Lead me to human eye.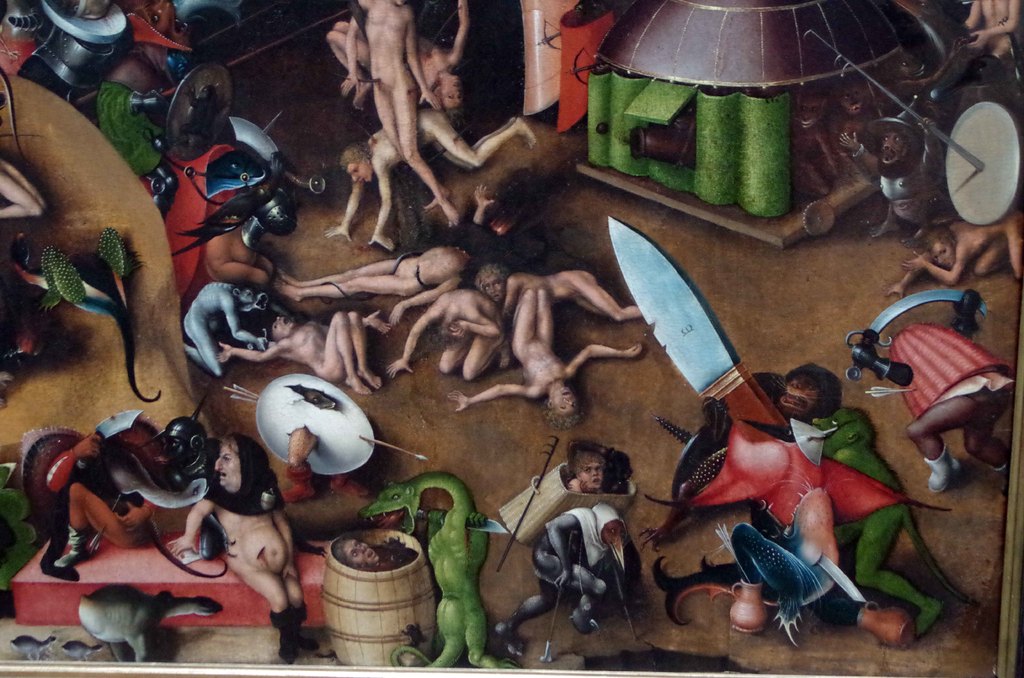
Lead to x1=493, y1=280, x2=502, y2=285.
